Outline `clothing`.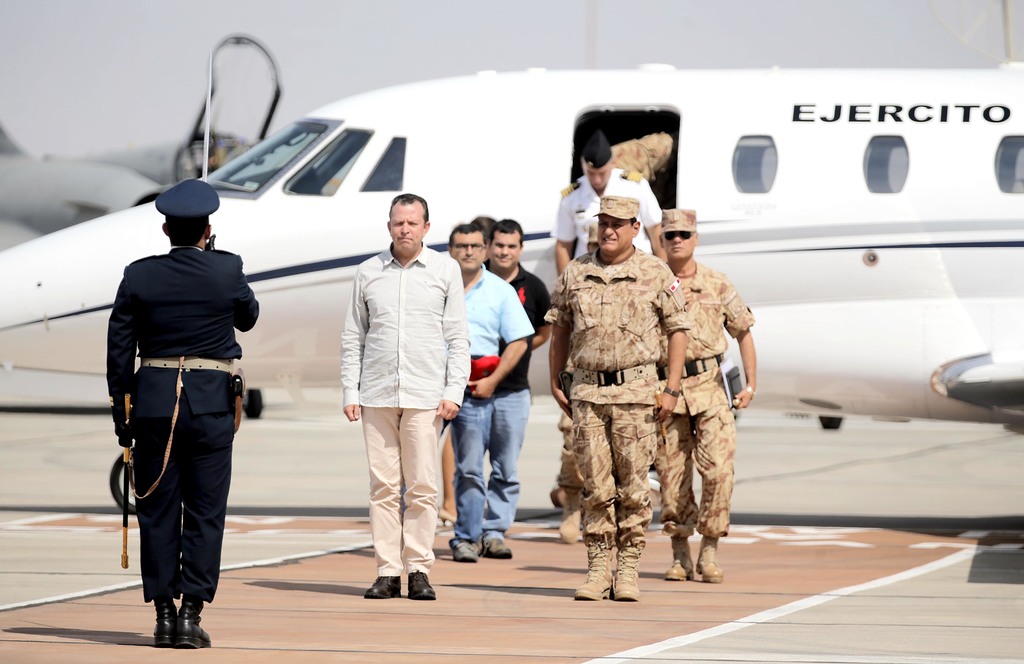
Outline: (x1=339, y1=241, x2=465, y2=573).
